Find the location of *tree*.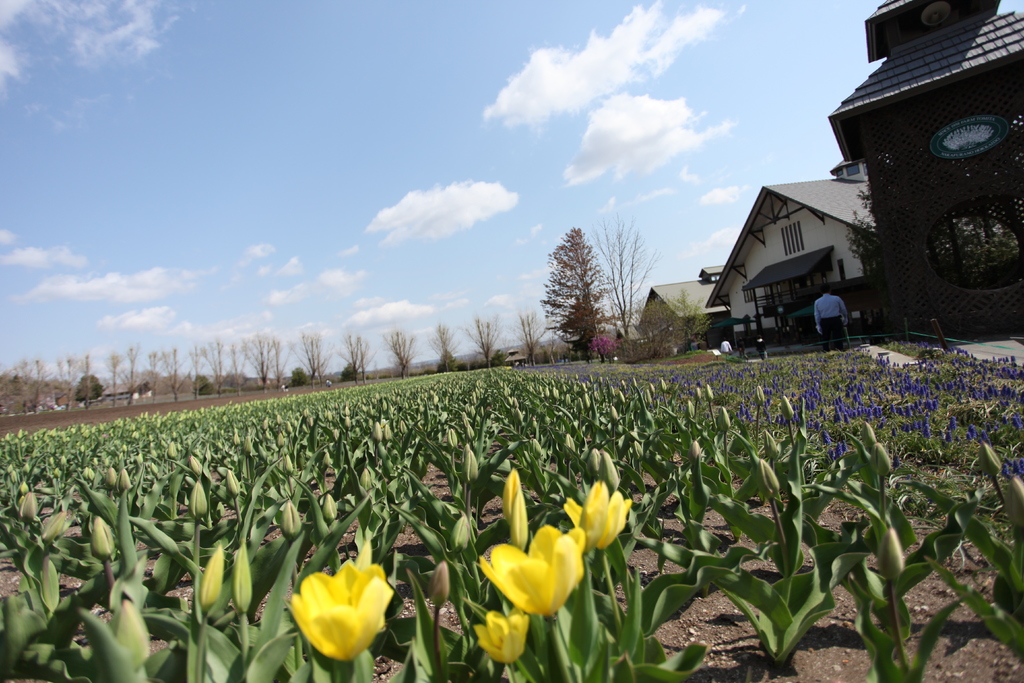
Location: (146,350,163,391).
